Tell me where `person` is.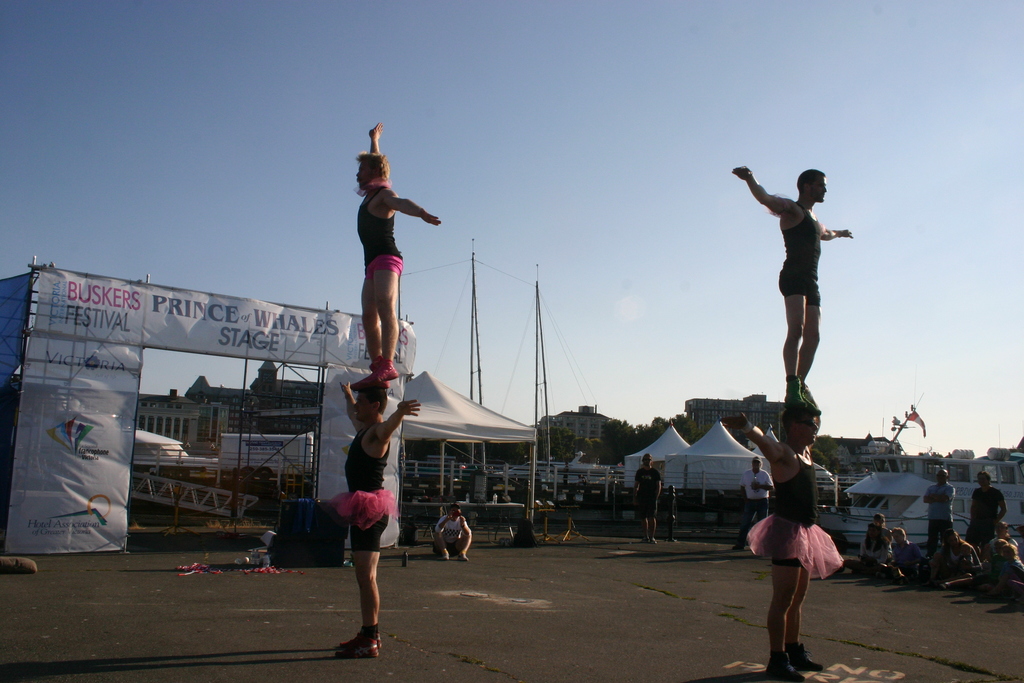
`person` is at 428,500,472,565.
